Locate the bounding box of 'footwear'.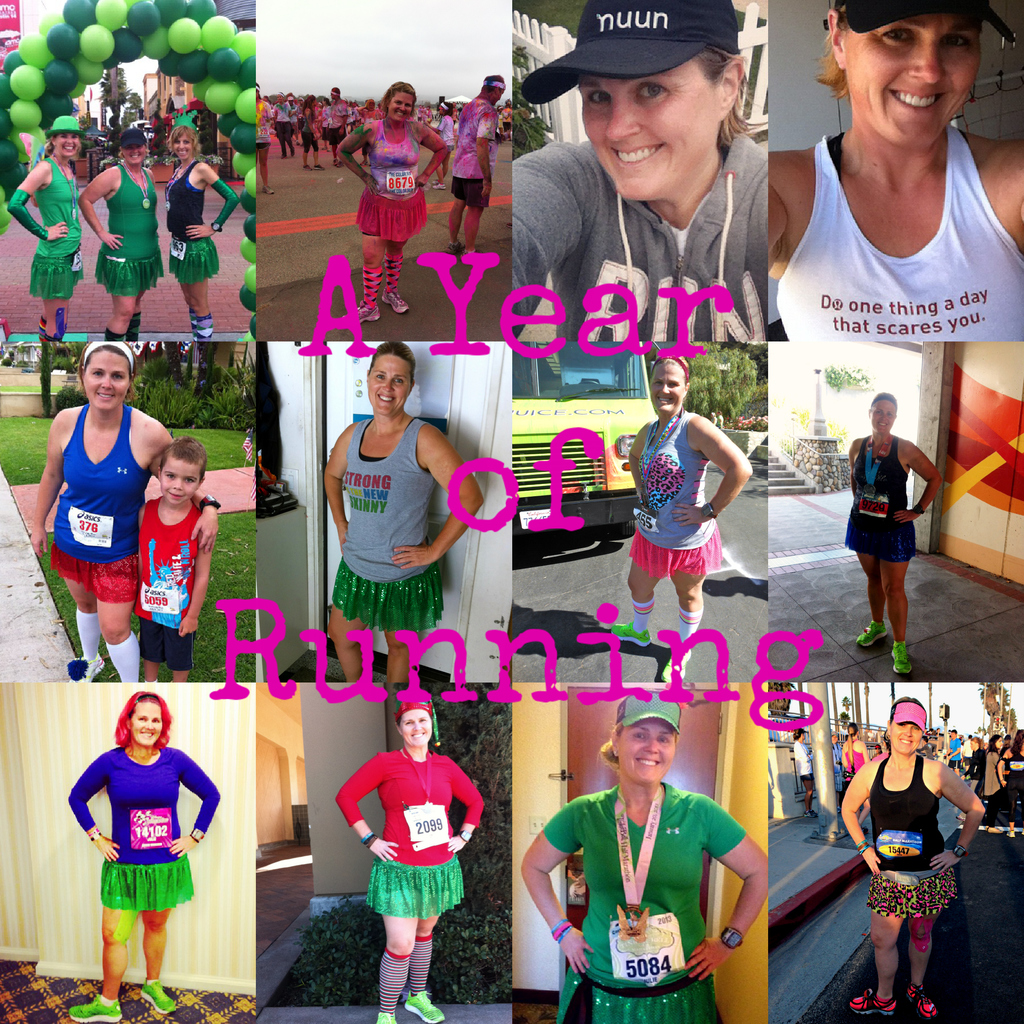
Bounding box: bbox=[381, 290, 410, 315].
